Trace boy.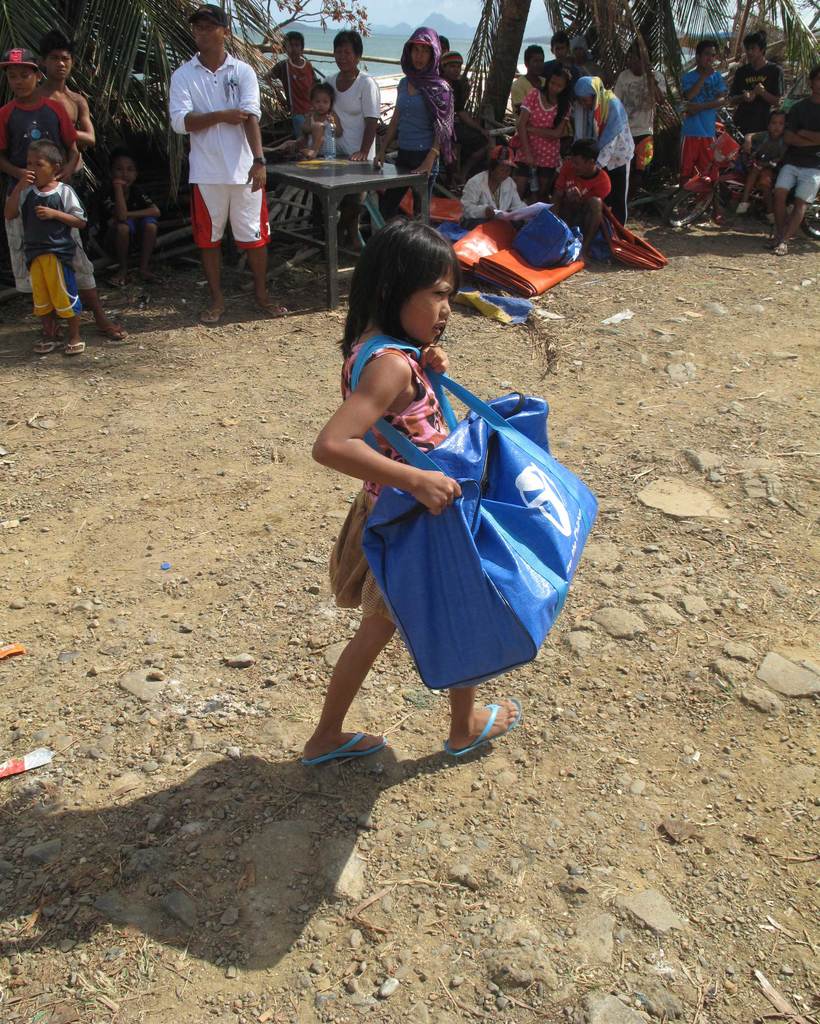
Traced to Rect(42, 34, 108, 229).
